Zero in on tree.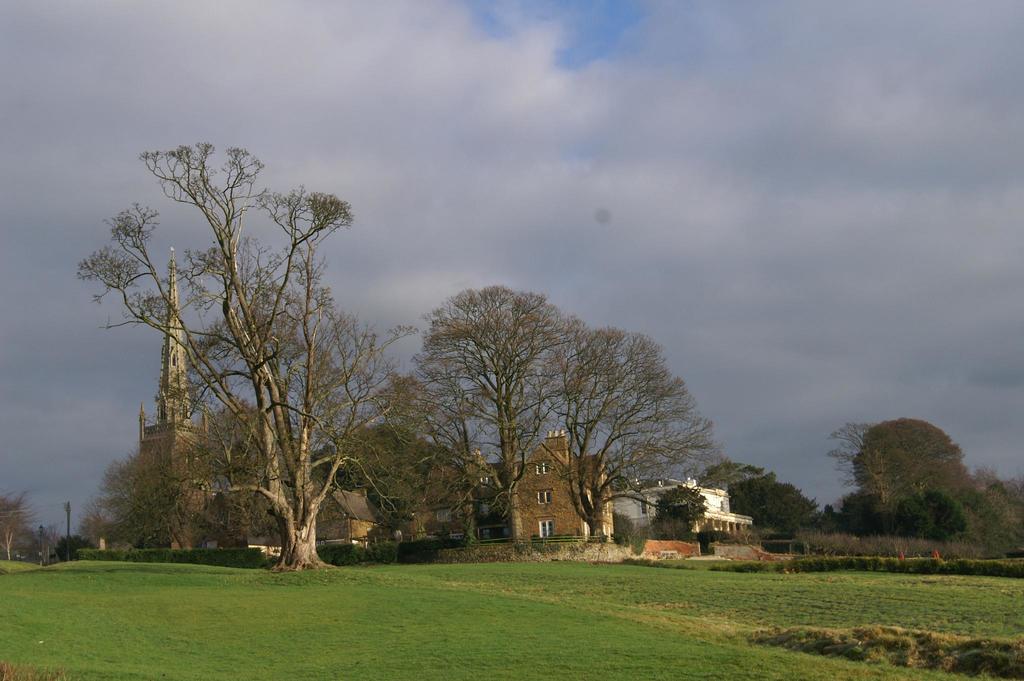
Zeroed in: left=367, top=364, right=454, bottom=544.
